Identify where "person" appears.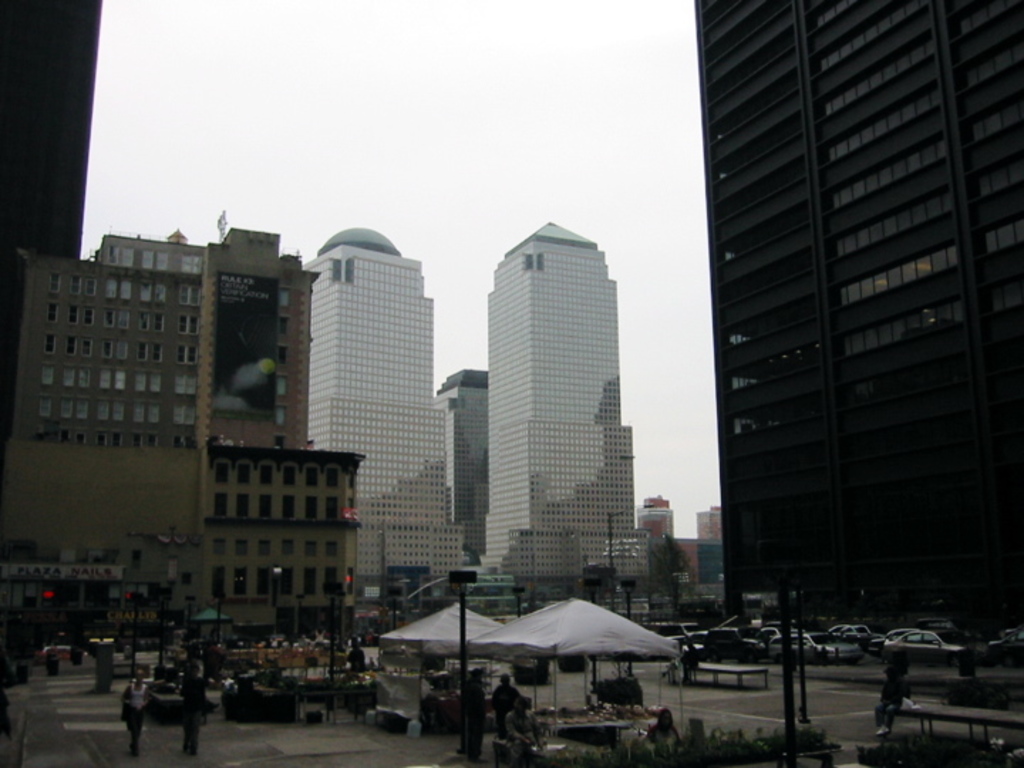
Appears at left=324, top=678, right=336, bottom=725.
